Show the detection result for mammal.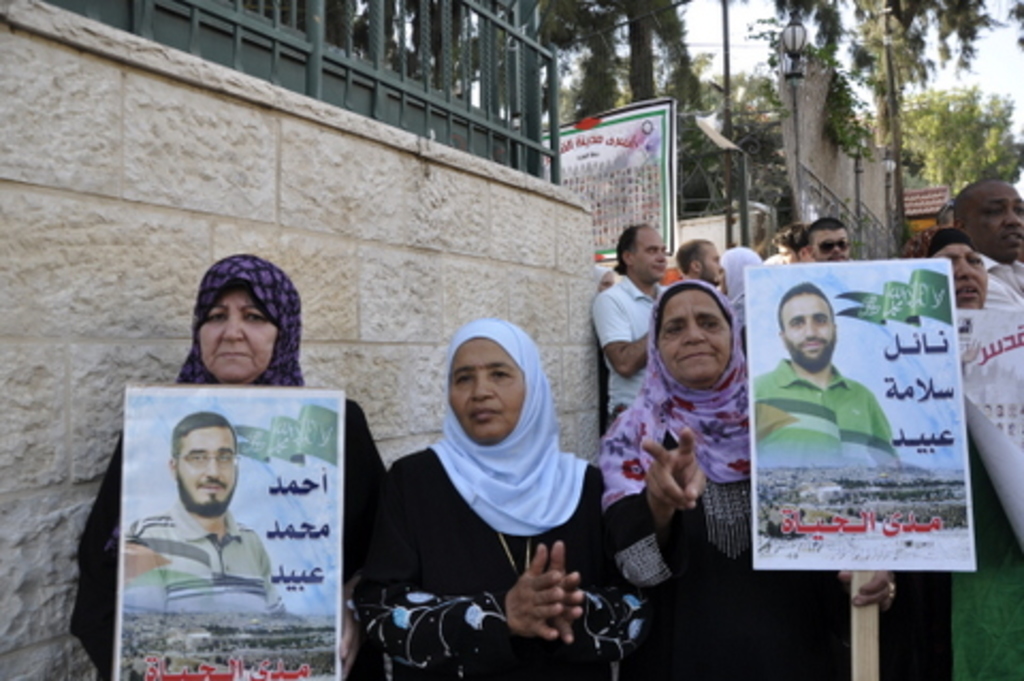
(674, 228, 730, 299).
